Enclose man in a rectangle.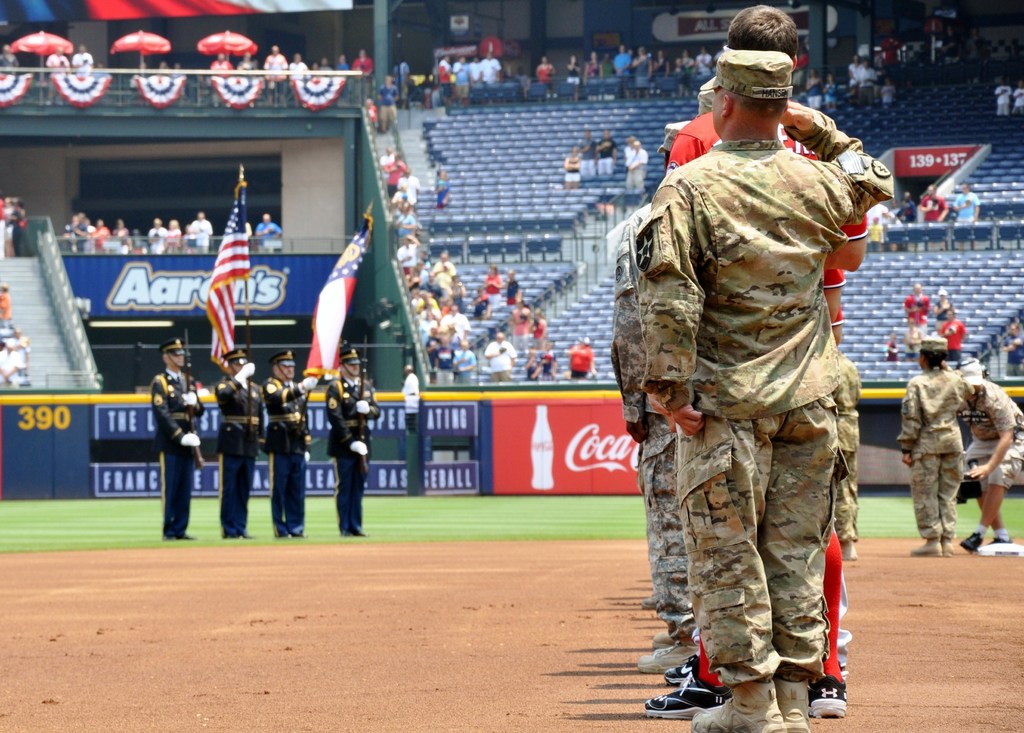
bbox=(349, 49, 372, 72).
